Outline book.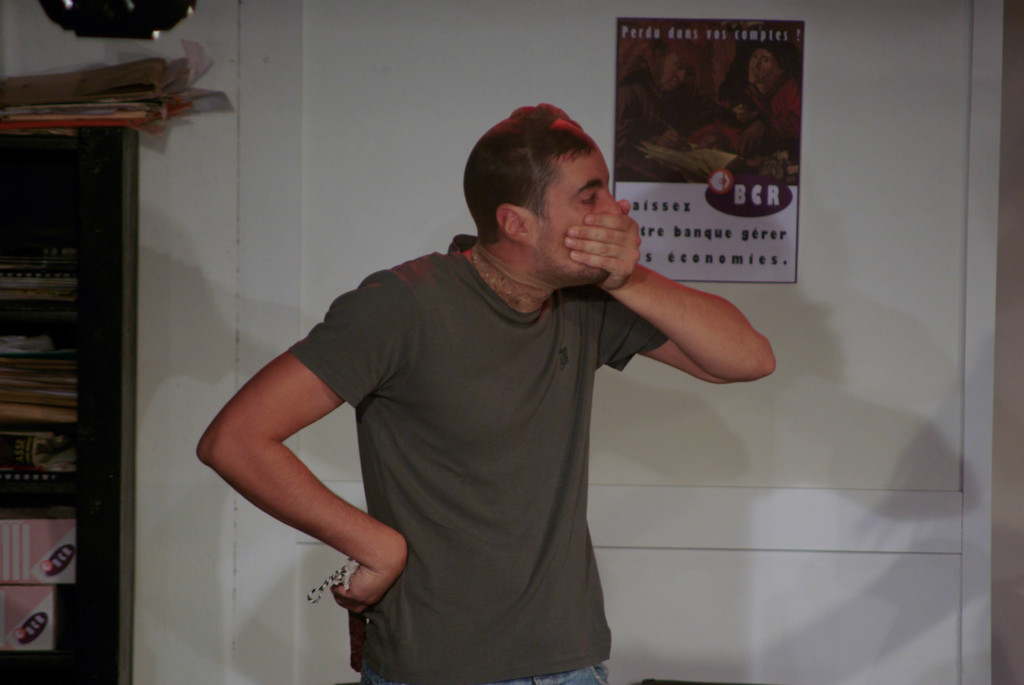
Outline: (left=0, top=502, right=78, bottom=589).
